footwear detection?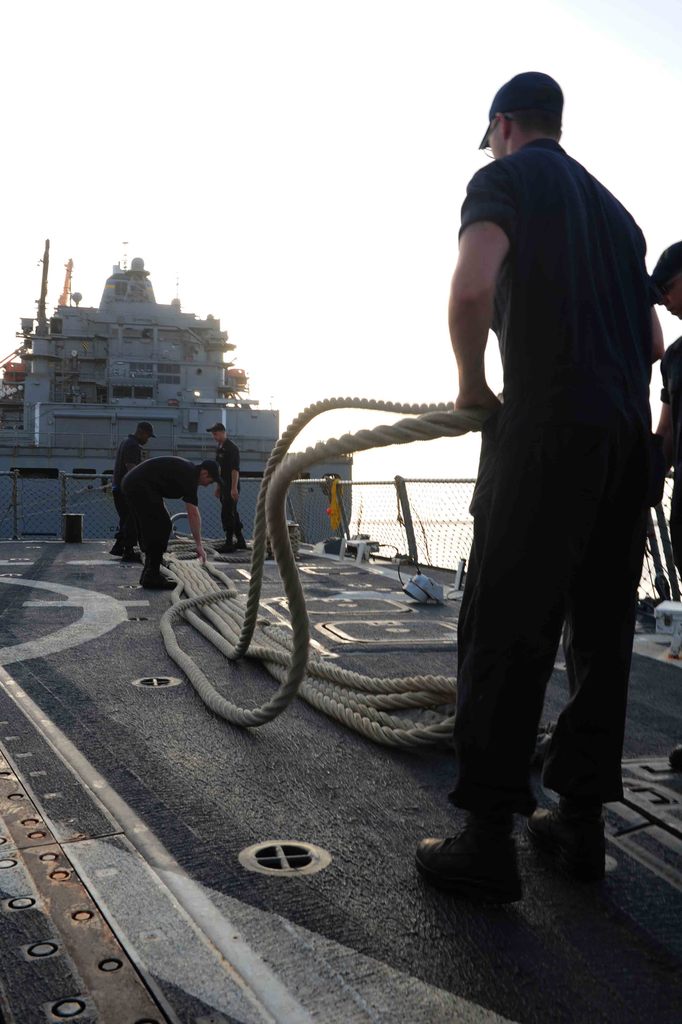
(x1=108, y1=540, x2=126, y2=556)
